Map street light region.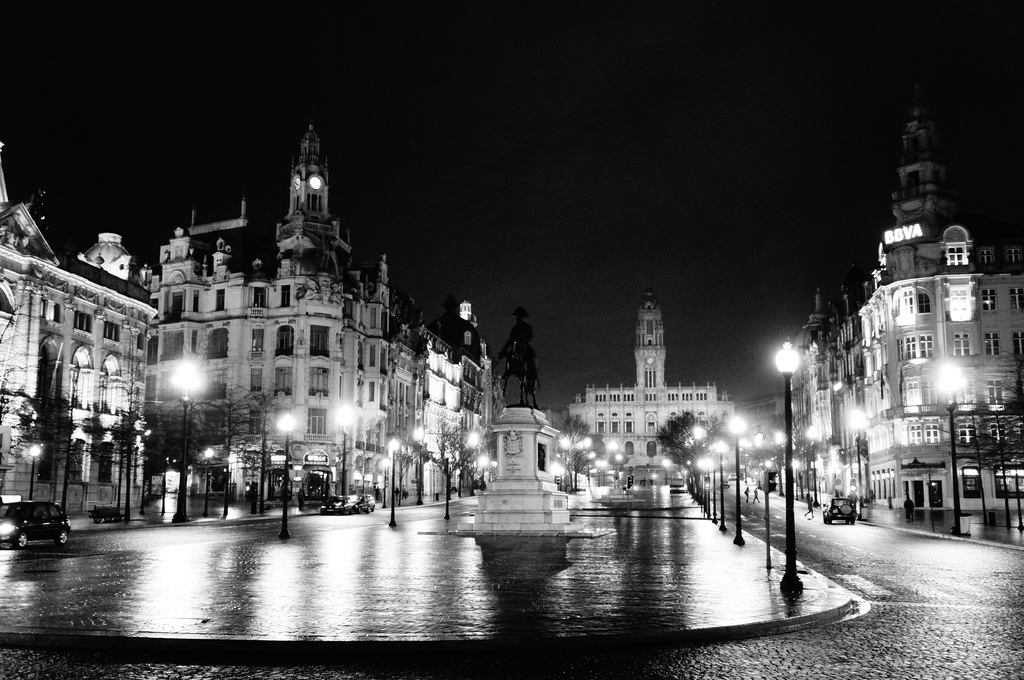
Mapped to box(476, 455, 487, 492).
